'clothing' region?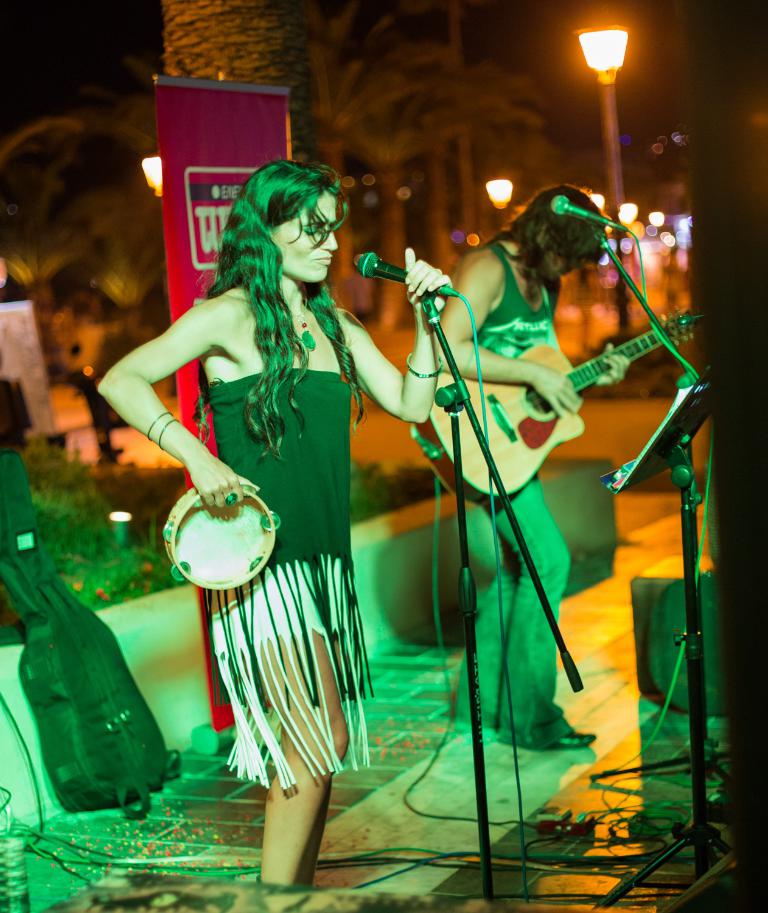
<bbox>198, 362, 358, 784</bbox>
